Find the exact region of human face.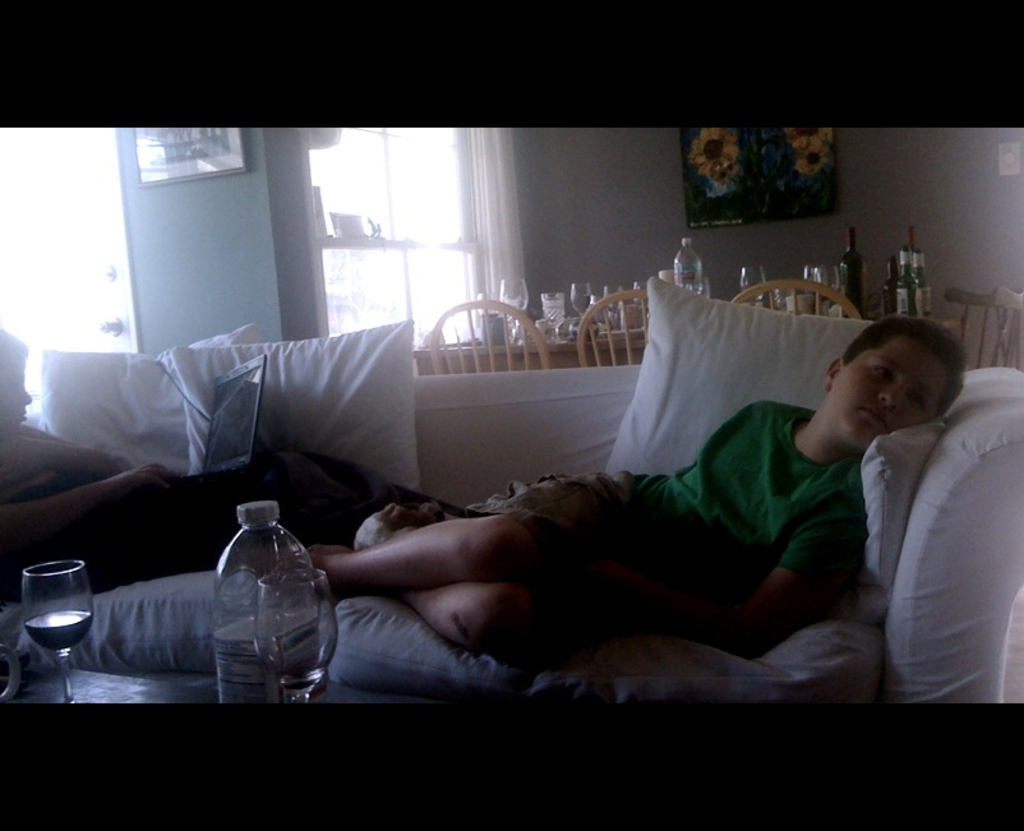
Exact region: <region>825, 322, 952, 458</region>.
